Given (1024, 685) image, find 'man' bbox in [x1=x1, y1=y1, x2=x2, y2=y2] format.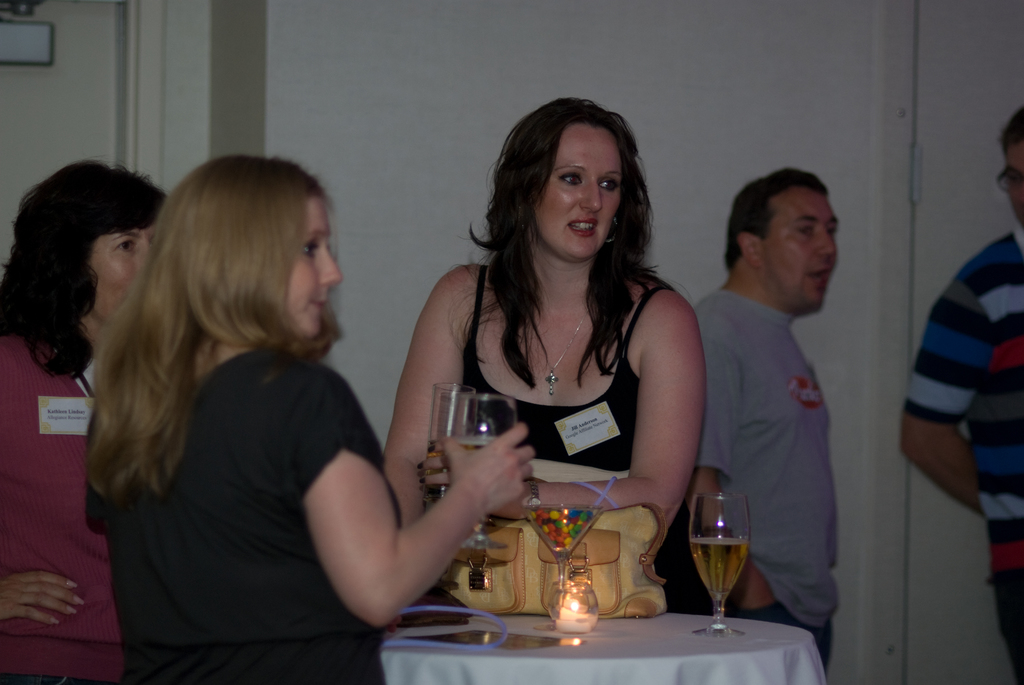
[x1=685, y1=166, x2=873, y2=638].
